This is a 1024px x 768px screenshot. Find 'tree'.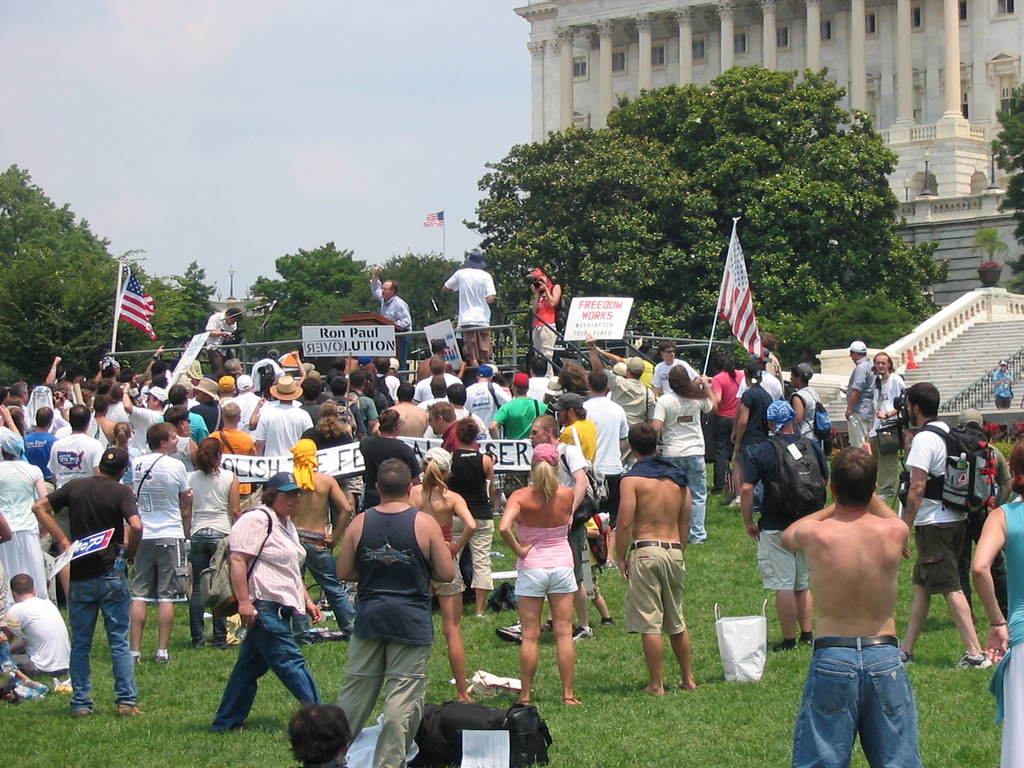
Bounding box: rect(985, 82, 1023, 285).
